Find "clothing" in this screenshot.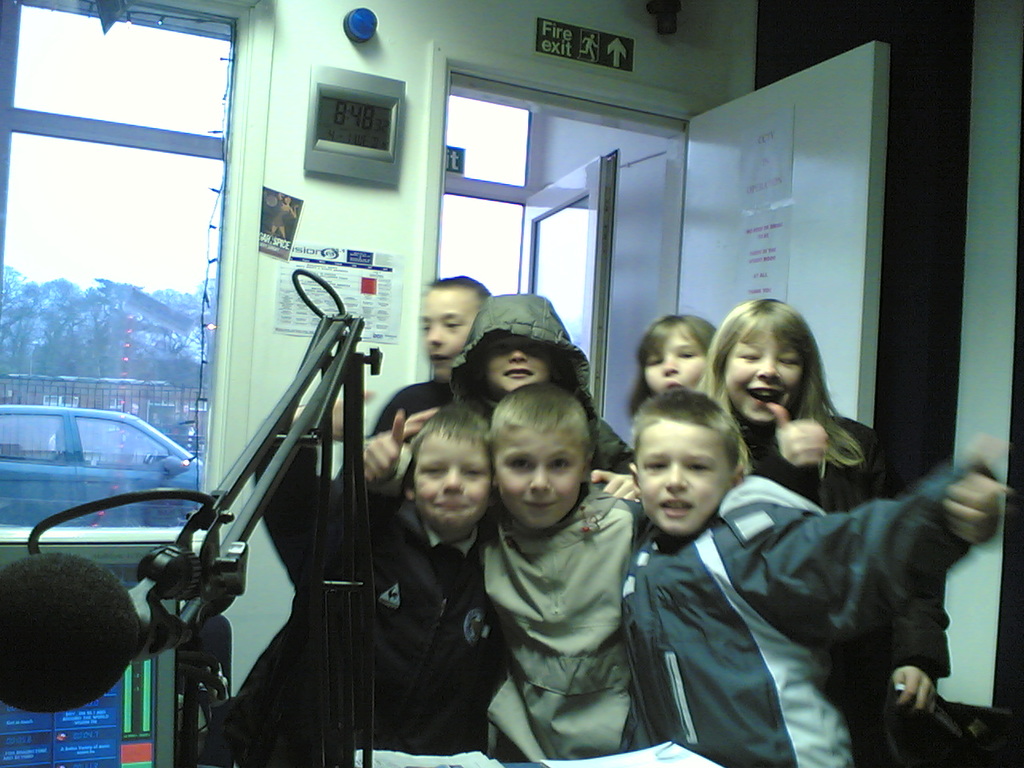
The bounding box for "clothing" is {"x1": 447, "y1": 287, "x2": 649, "y2": 474}.
